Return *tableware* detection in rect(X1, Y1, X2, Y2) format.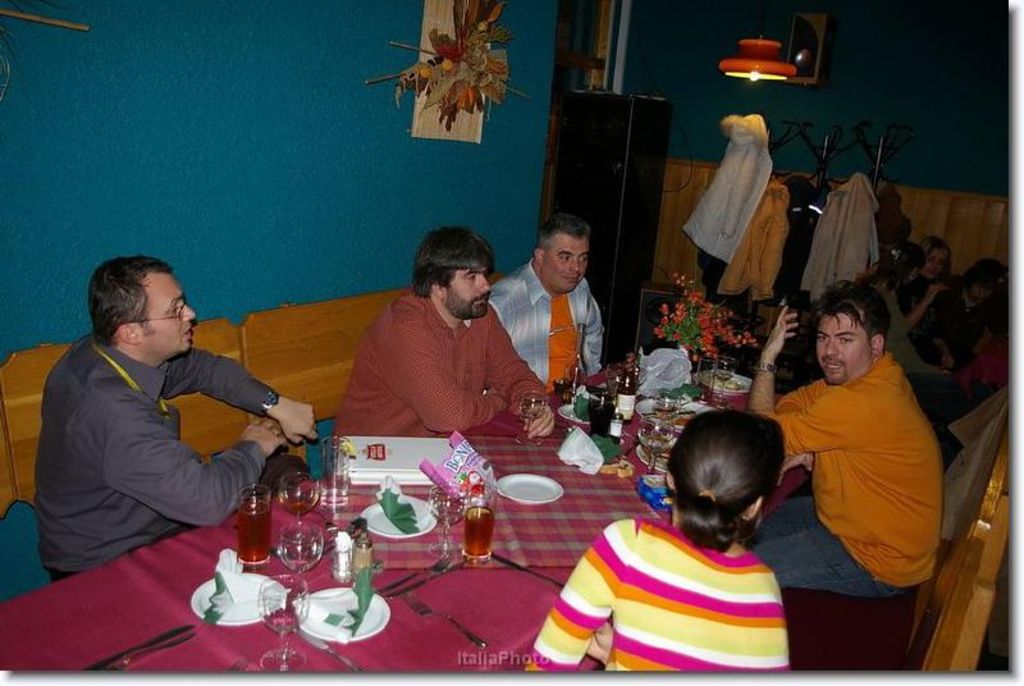
rect(220, 657, 253, 673).
